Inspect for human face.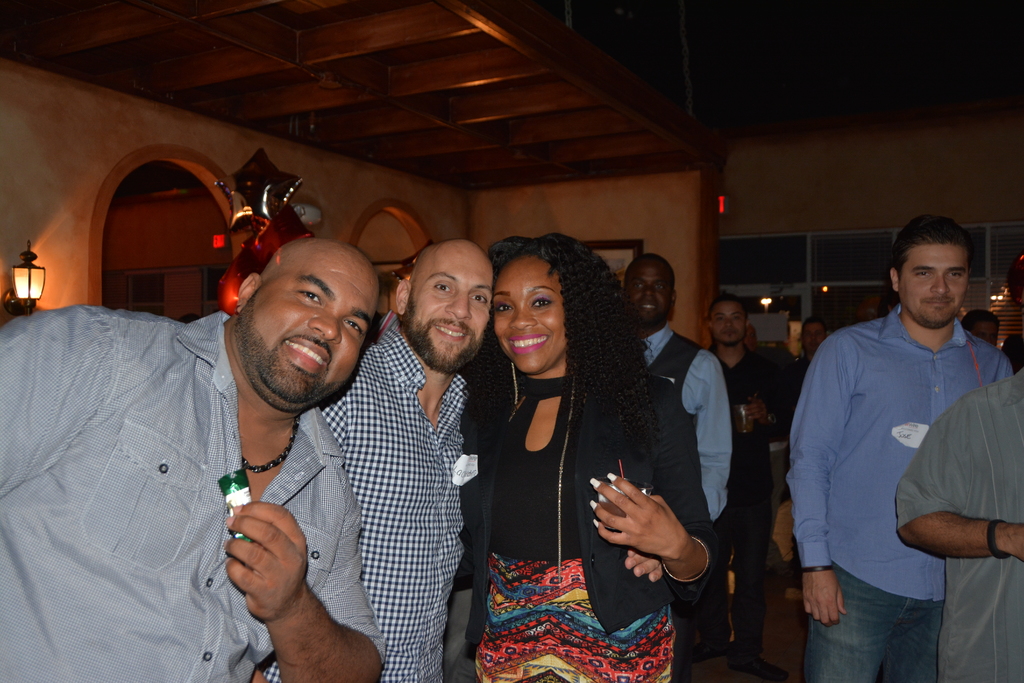
Inspection: locate(240, 251, 381, 406).
